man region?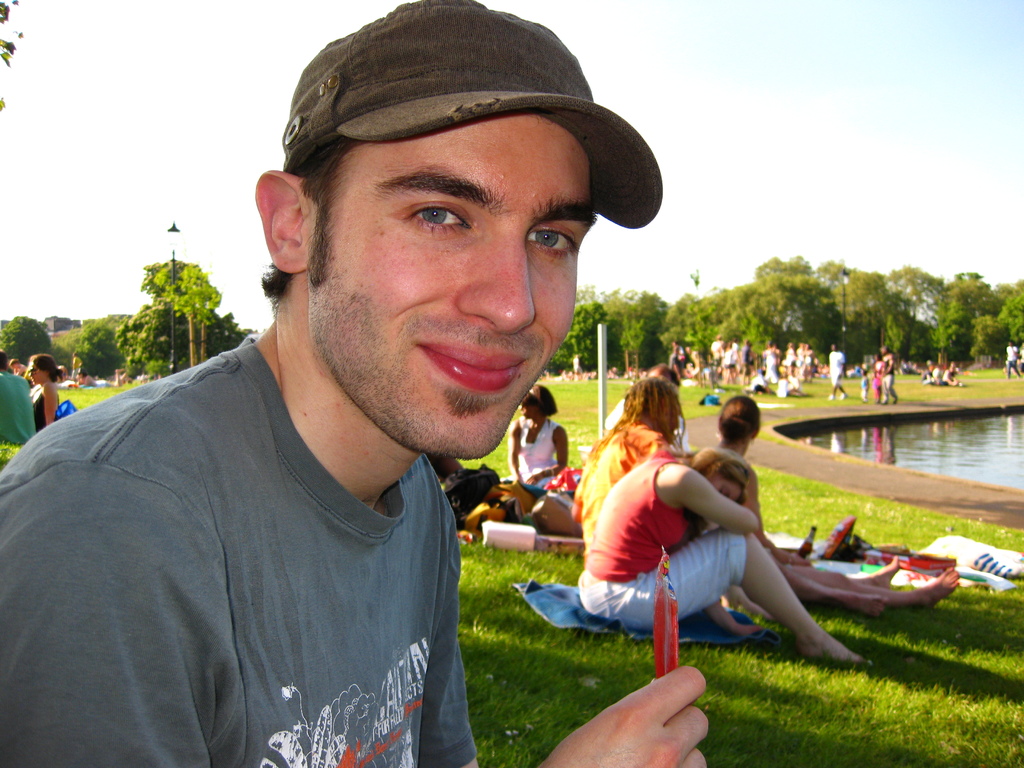
crop(29, 31, 677, 767)
